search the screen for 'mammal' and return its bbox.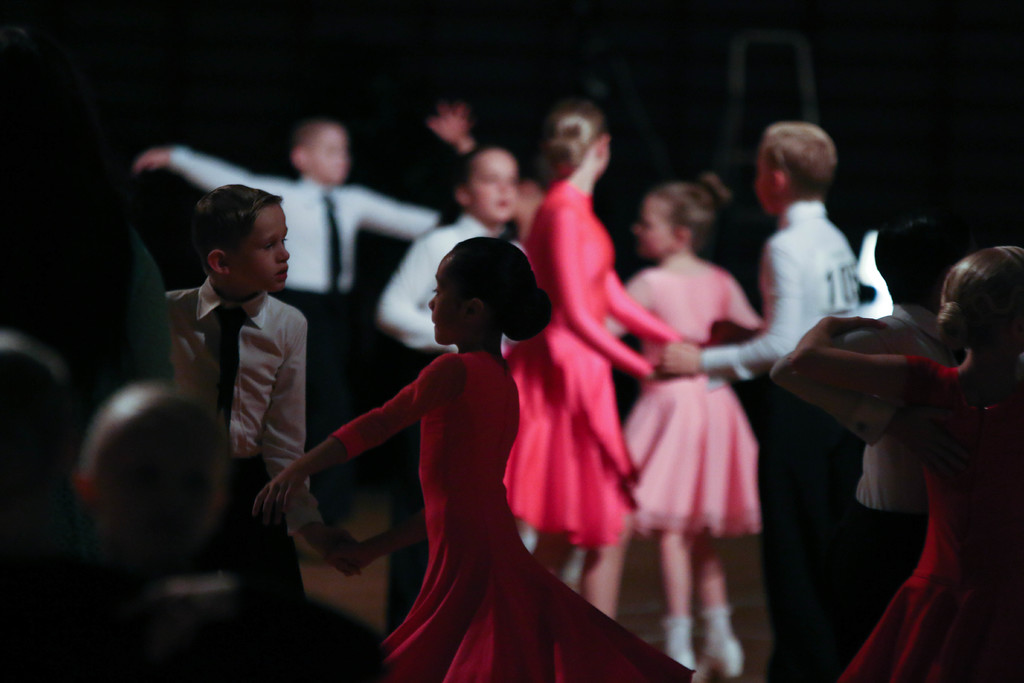
Found: detection(658, 115, 868, 682).
